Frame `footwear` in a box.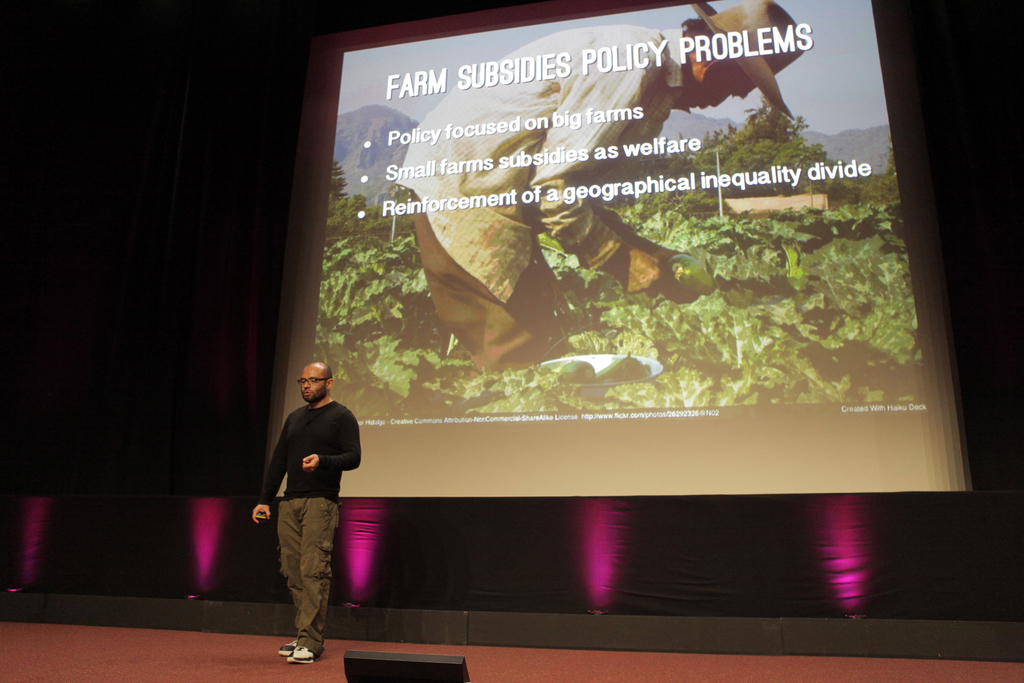
[left=288, top=646, right=319, bottom=667].
